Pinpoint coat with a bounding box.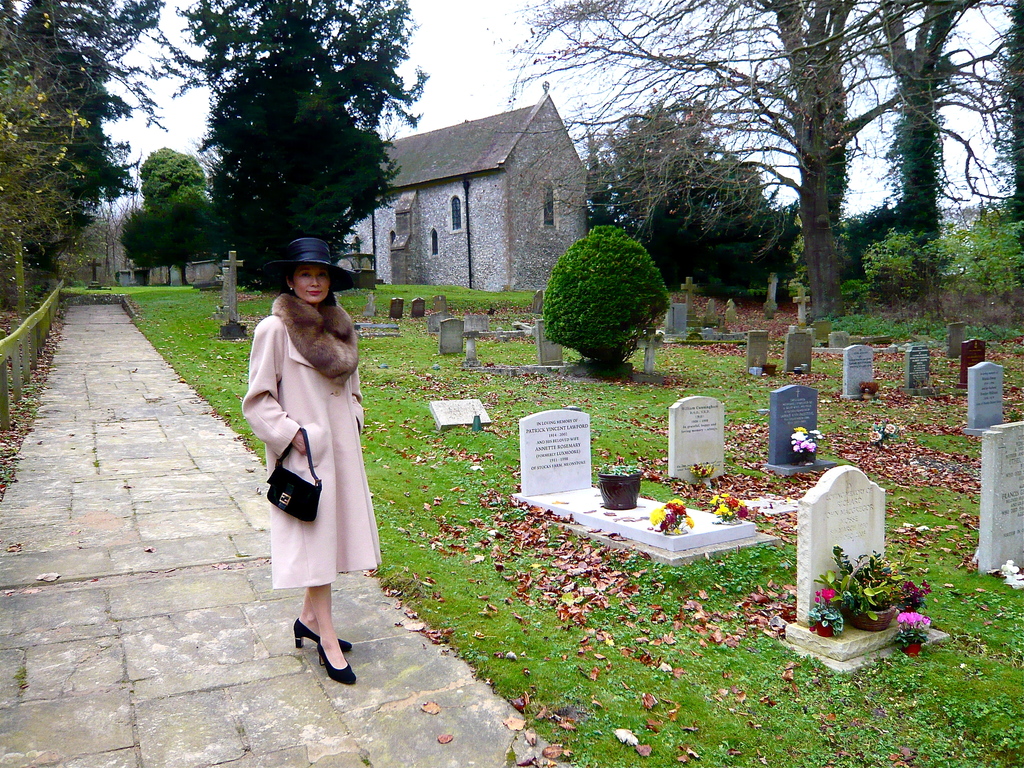
detection(246, 275, 376, 570).
